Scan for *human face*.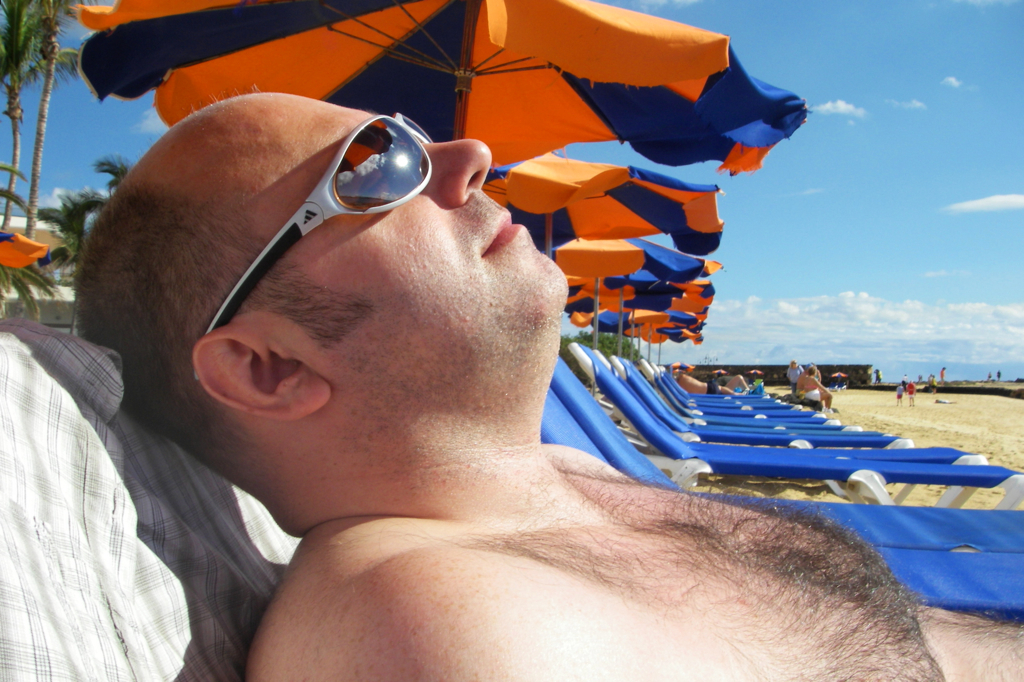
Scan result: <region>258, 89, 572, 384</region>.
